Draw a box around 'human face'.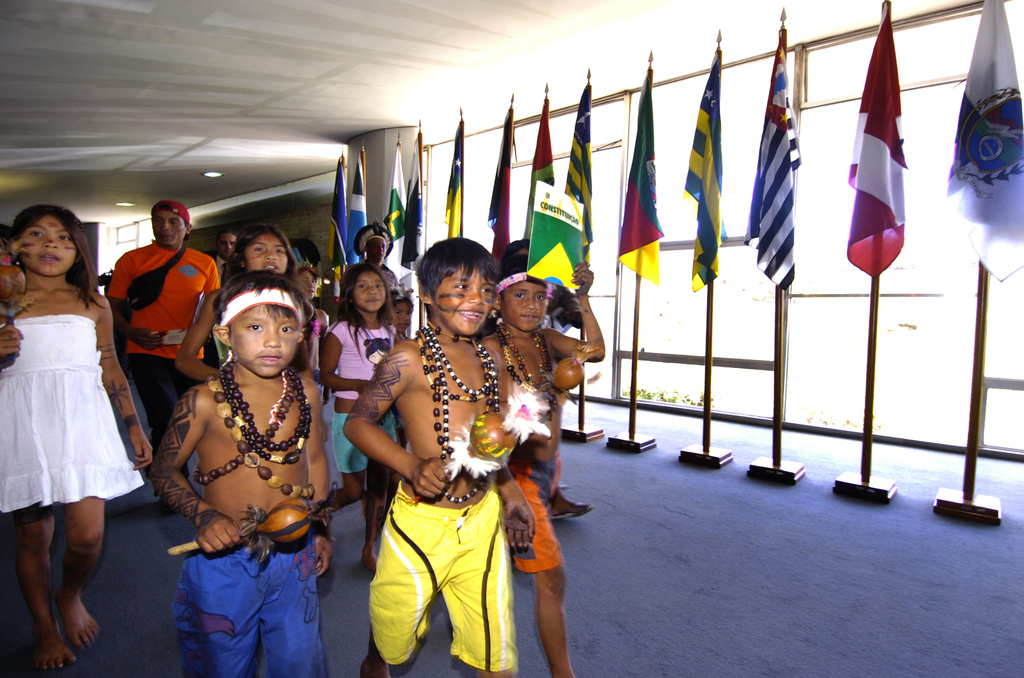
(296,271,319,300).
